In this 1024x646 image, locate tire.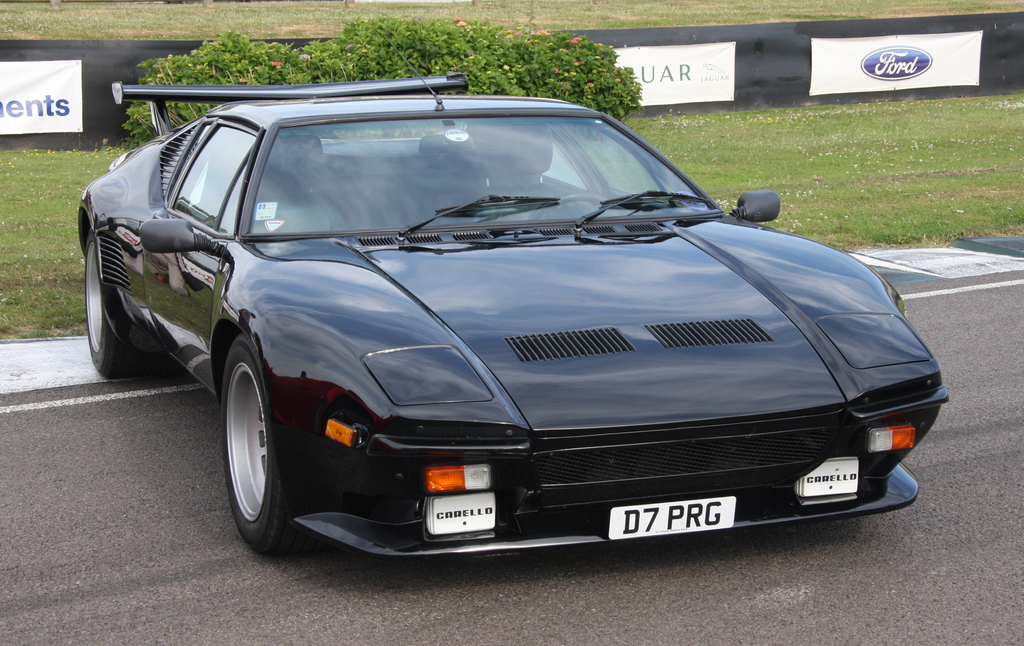
Bounding box: left=91, top=228, right=158, bottom=378.
